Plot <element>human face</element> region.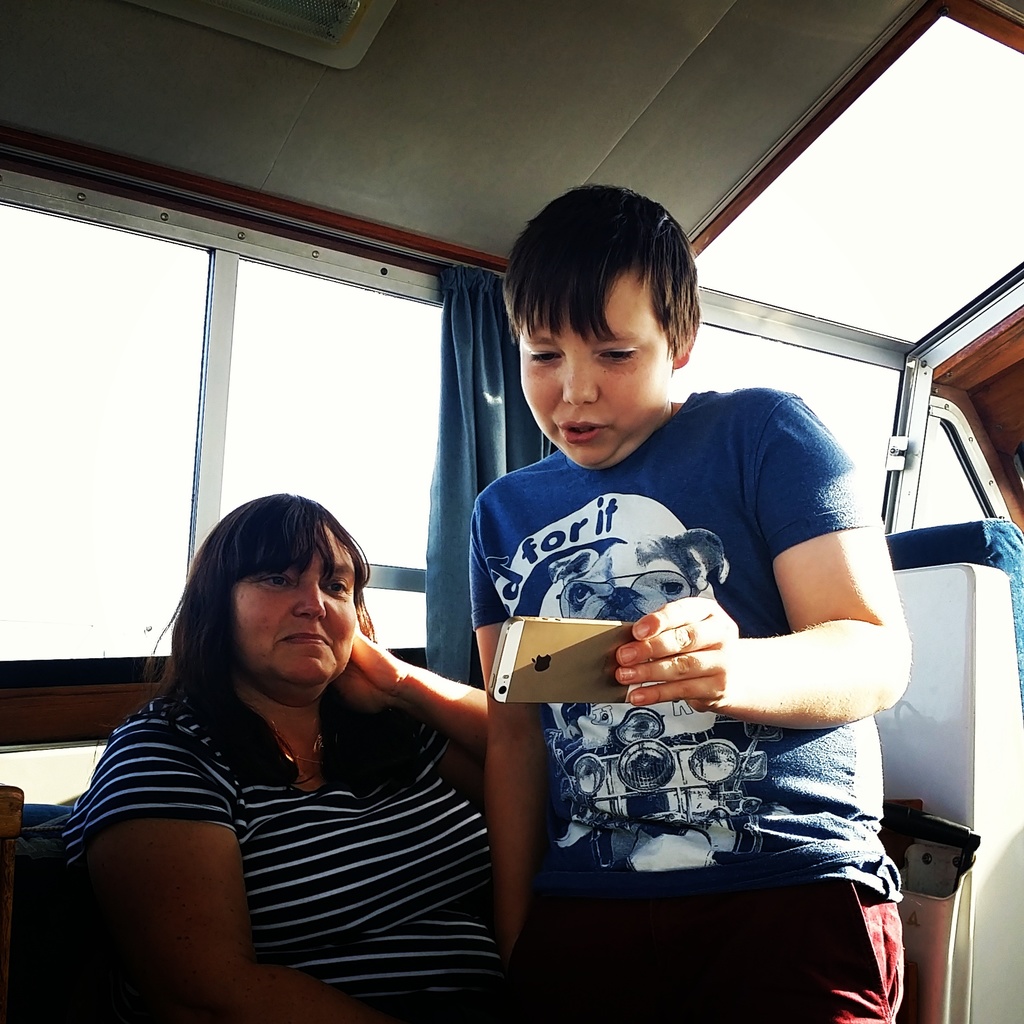
Plotted at {"x1": 232, "y1": 525, "x2": 355, "y2": 684}.
